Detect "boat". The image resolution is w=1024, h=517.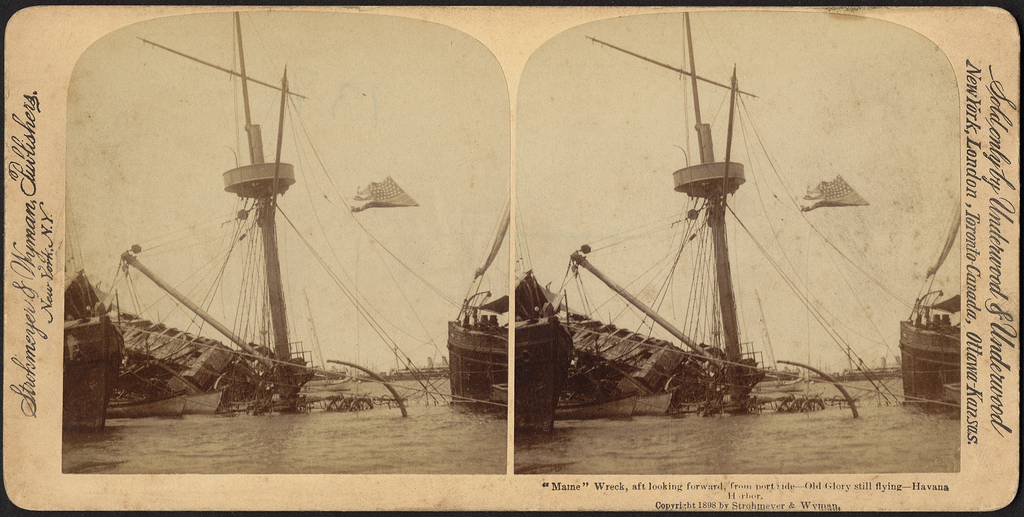
(898, 318, 964, 411).
